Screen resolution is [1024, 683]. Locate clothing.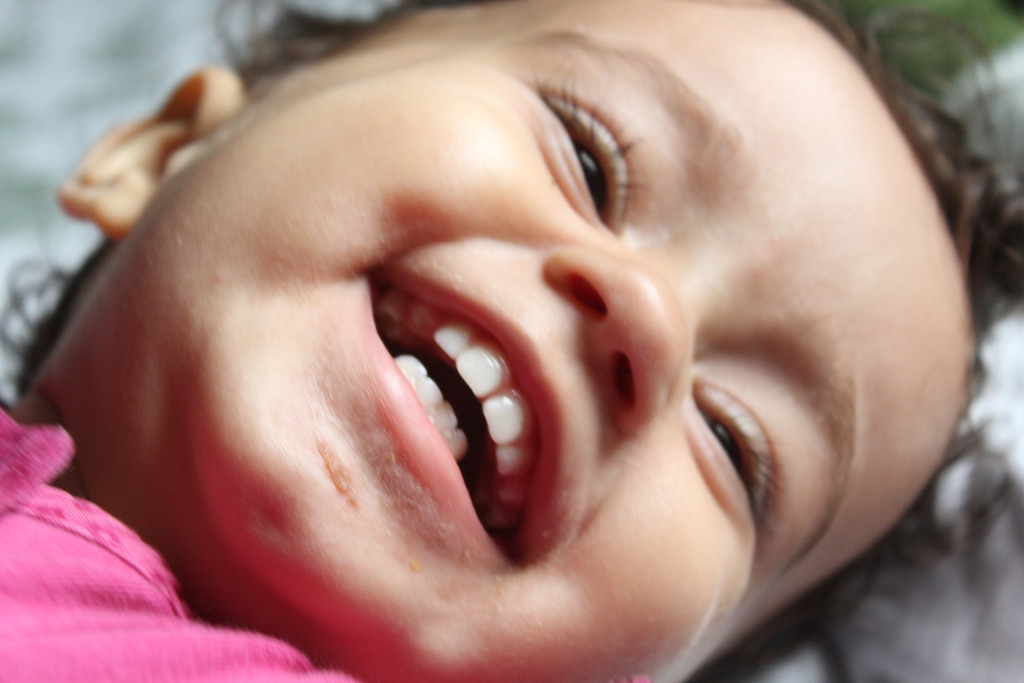
0,400,423,682.
